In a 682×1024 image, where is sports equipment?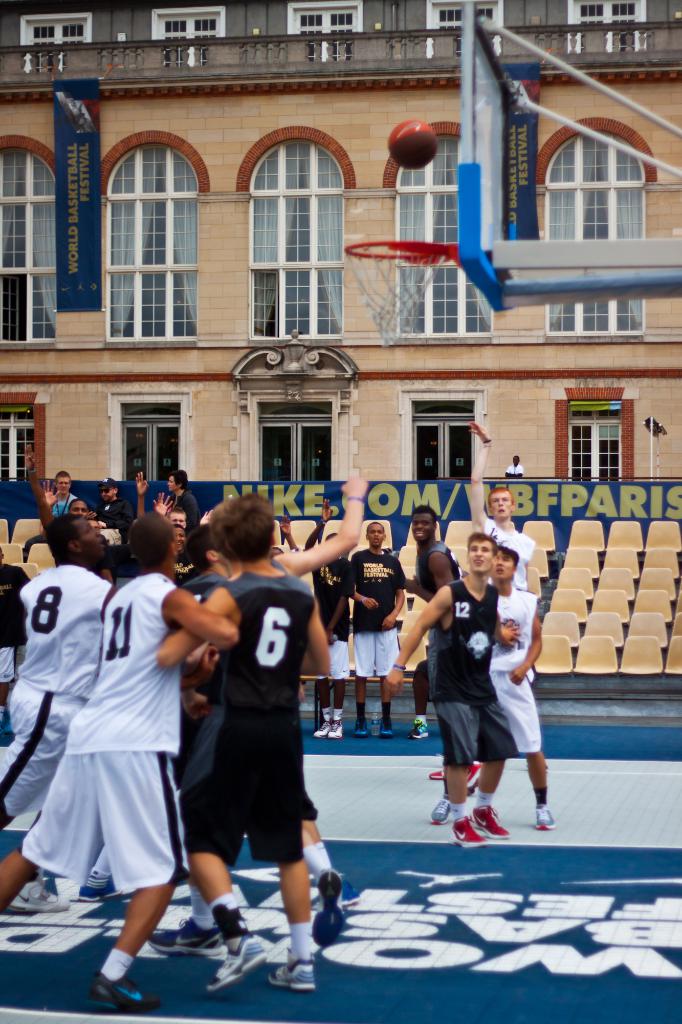
(left=75, top=876, right=120, bottom=900).
